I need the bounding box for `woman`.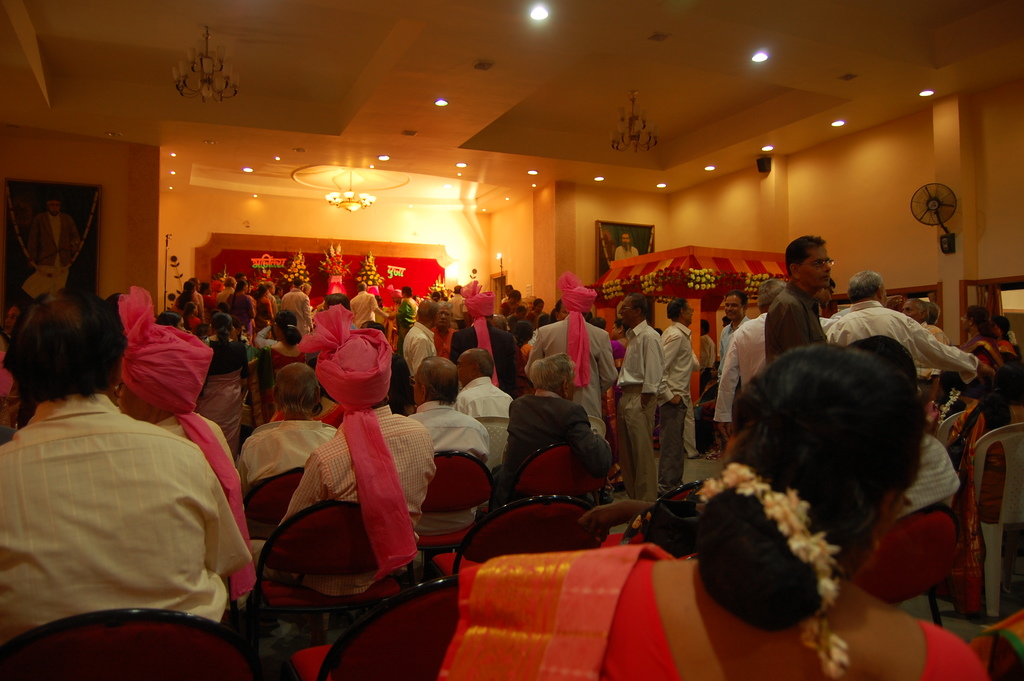
Here it is: <box>956,304,1005,374</box>.
